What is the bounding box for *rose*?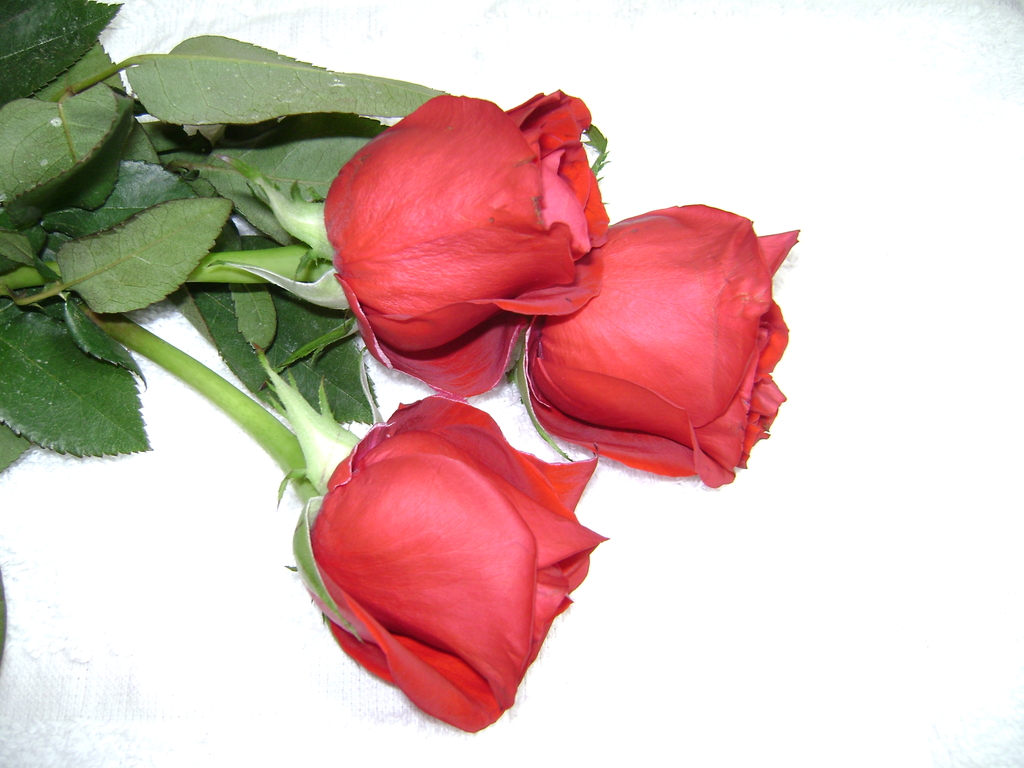
rect(525, 201, 794, 488).
